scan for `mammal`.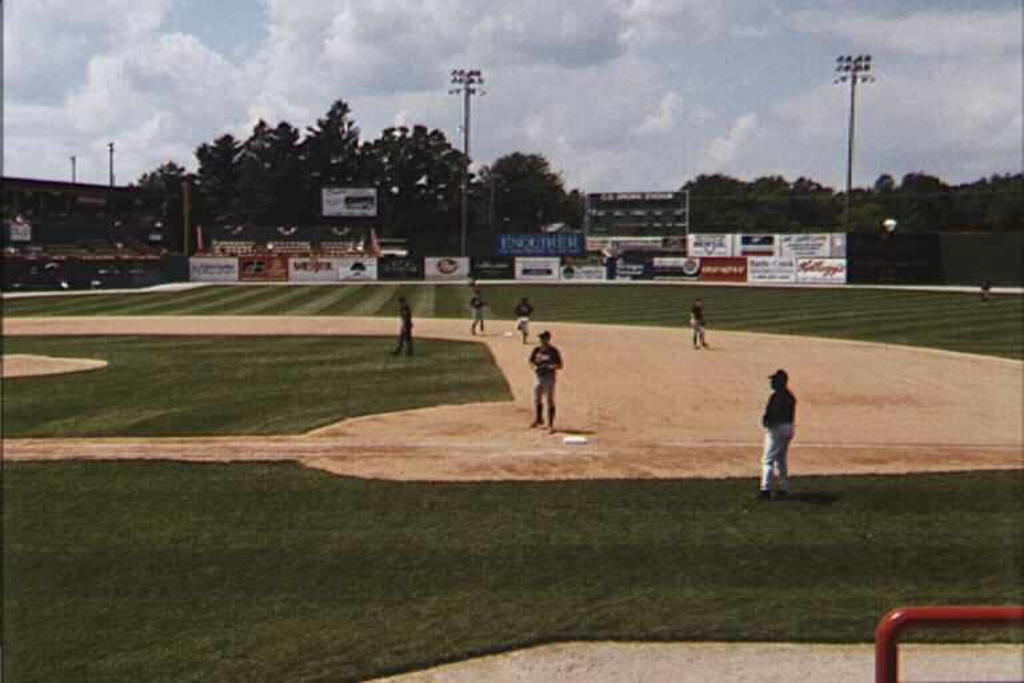
Scan result: region(689, 297, 713, 347).
